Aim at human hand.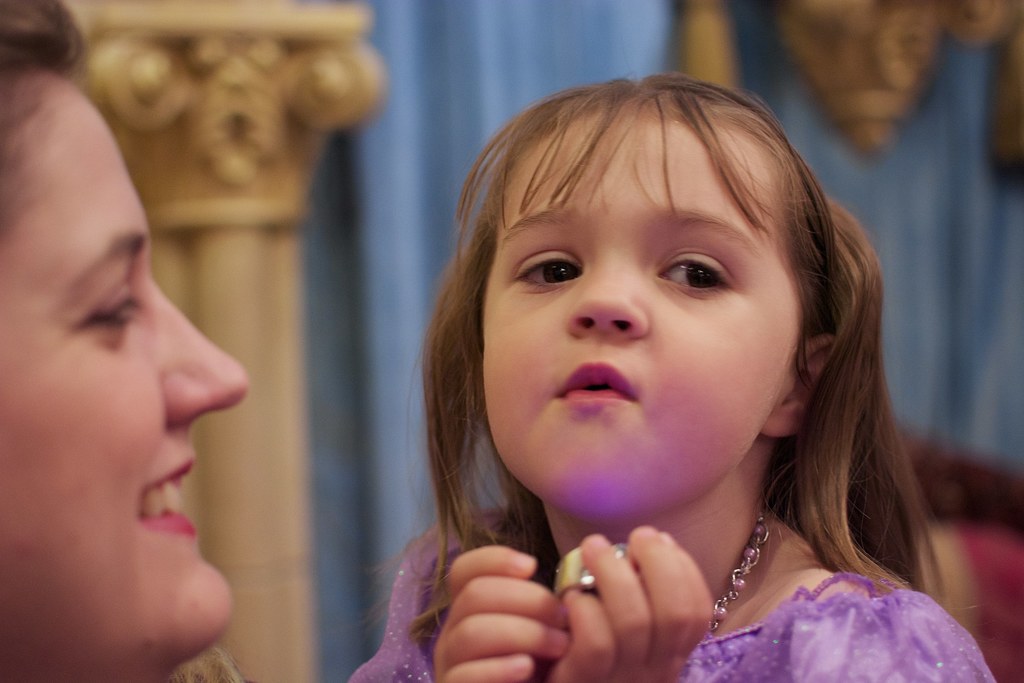
Aimed at {"x1": 430, "y1": 541, "x2": 572, "y2": 682}.
